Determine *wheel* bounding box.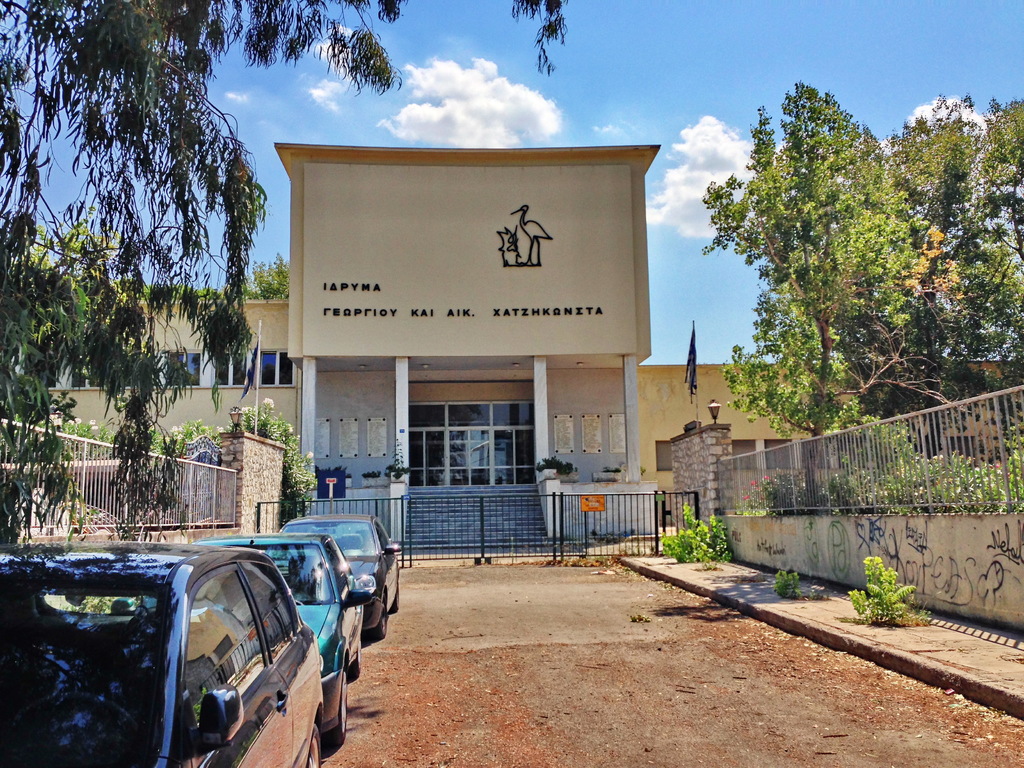
Determined: bbox(303, 726, 321, 767).
